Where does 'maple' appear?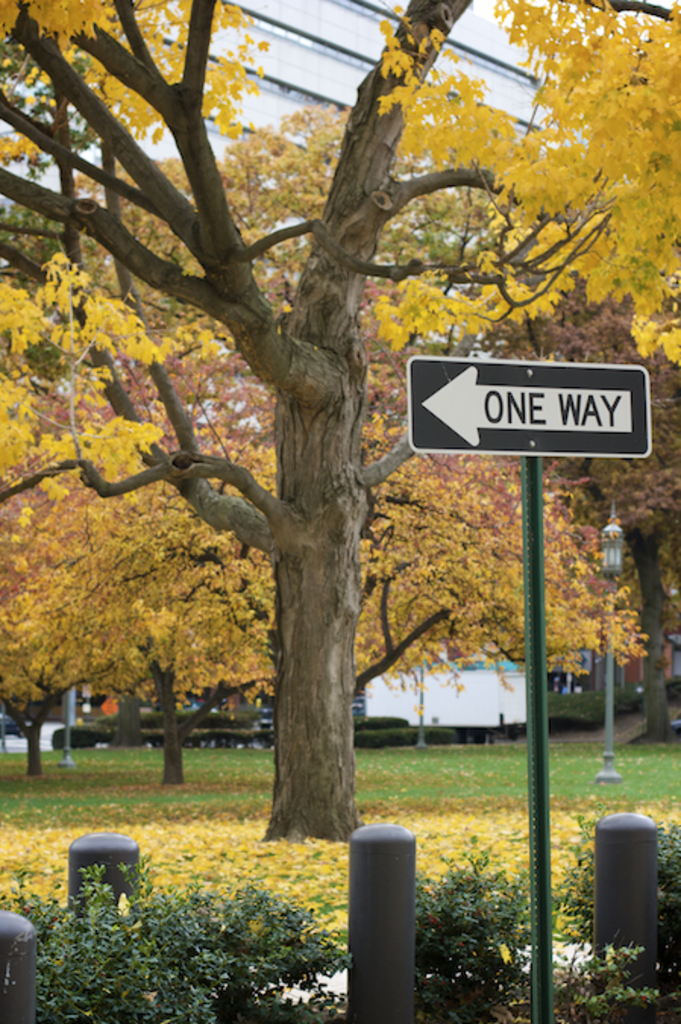
Appears at (left=0, top=5, right=679, bottom=843).
